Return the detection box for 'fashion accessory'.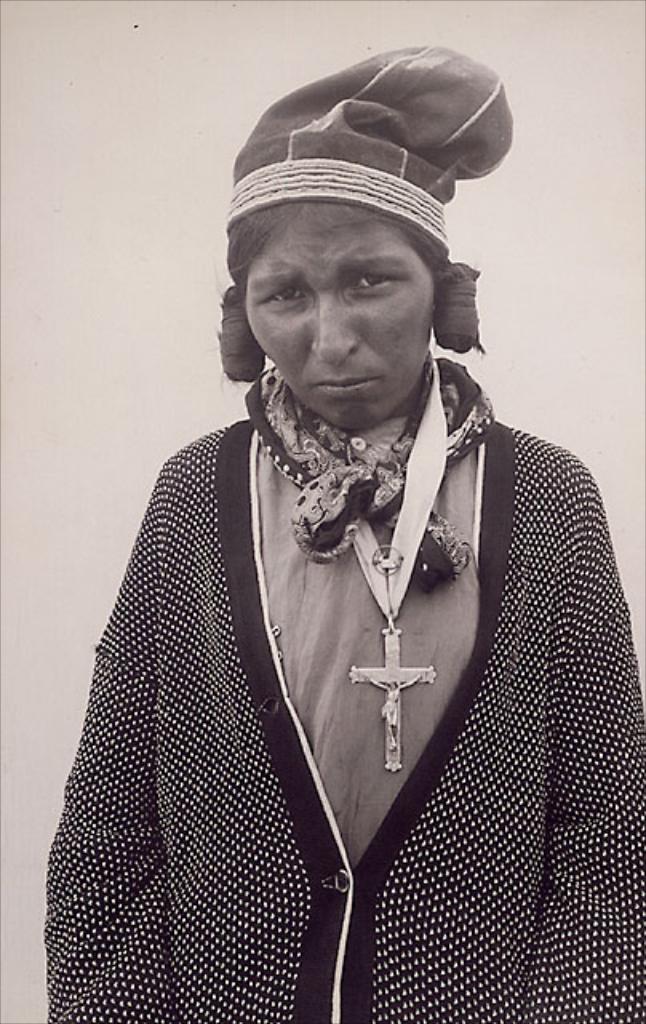
(x1=347, y1=357, x2=449, y2=774).
